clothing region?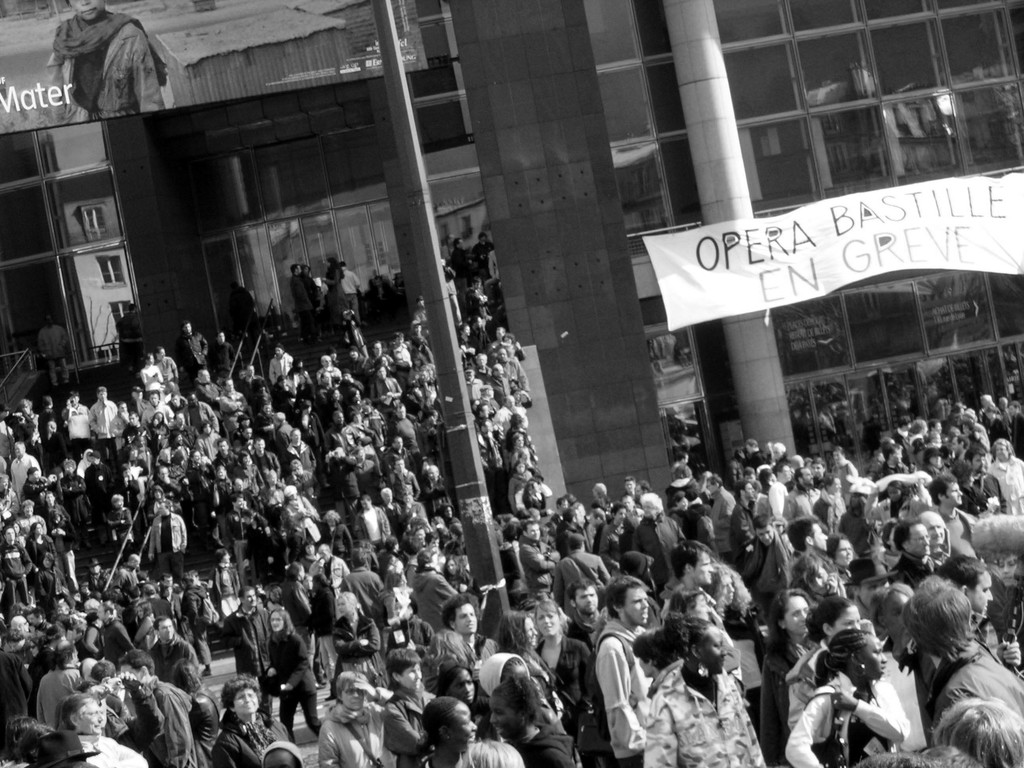
[112, 312, 143, 369]
